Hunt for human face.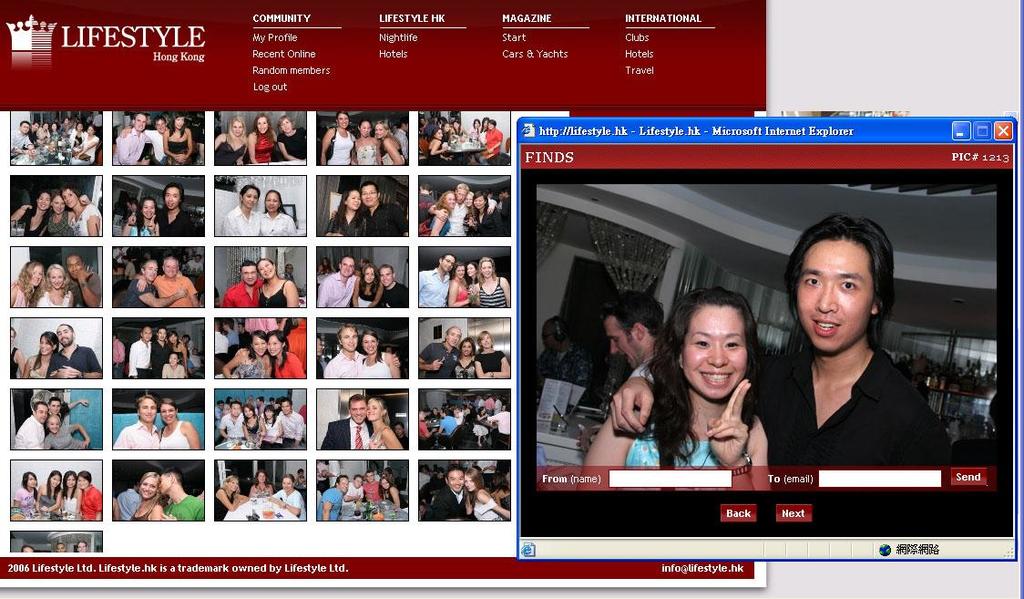
Hunted down at (163,405,175,421).
